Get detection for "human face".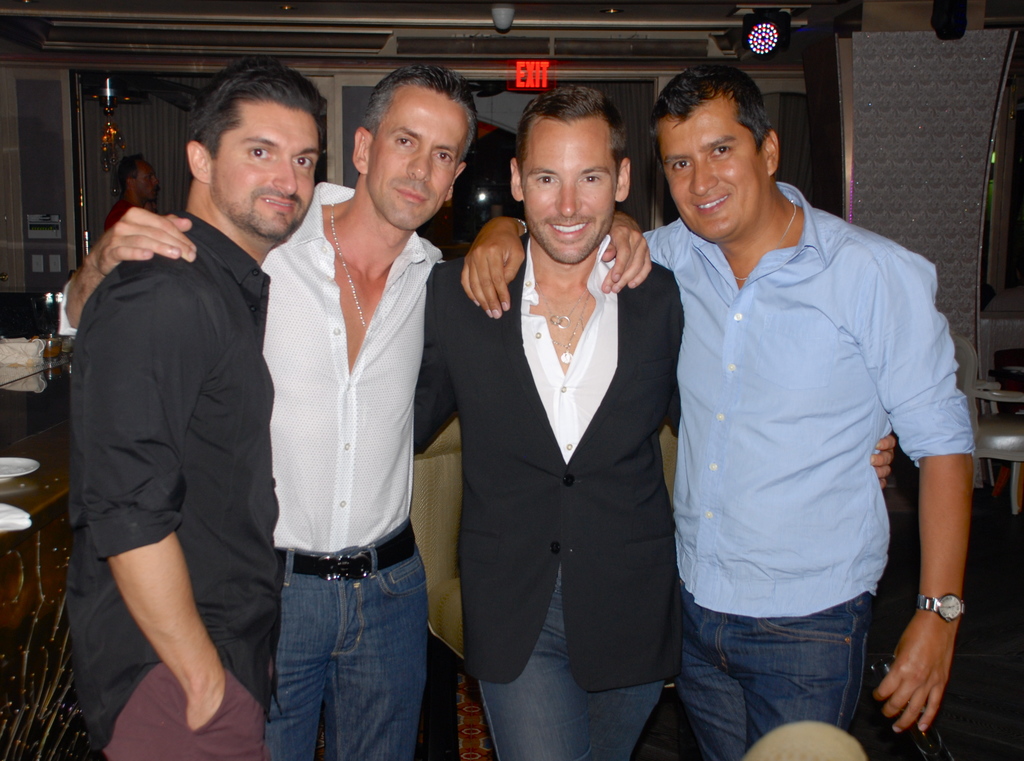
Detection: [216,100,319,248].
